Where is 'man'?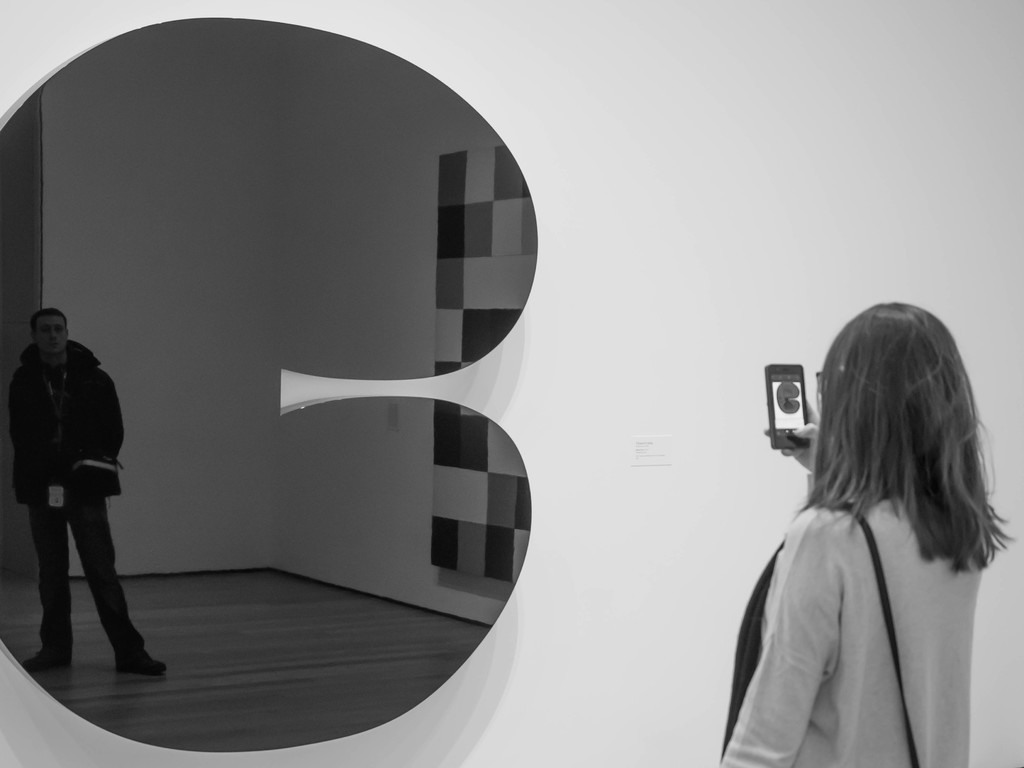
detection(5, 287, 144, 689).
